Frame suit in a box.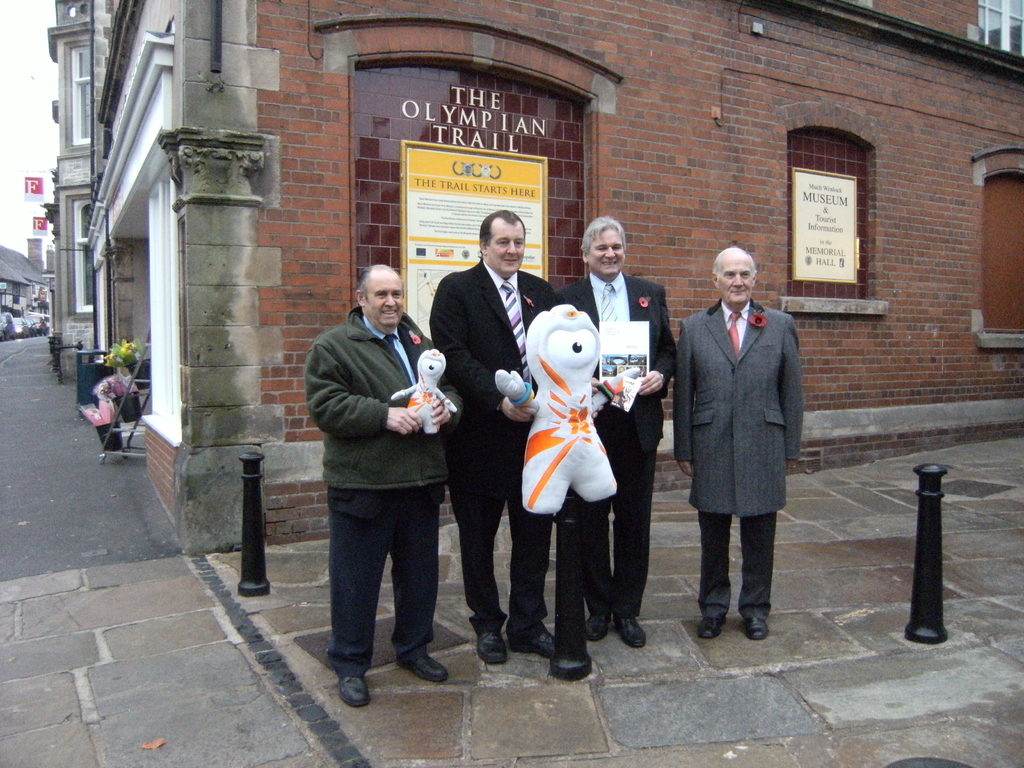
l=415, t=253, r=567, b=625.
